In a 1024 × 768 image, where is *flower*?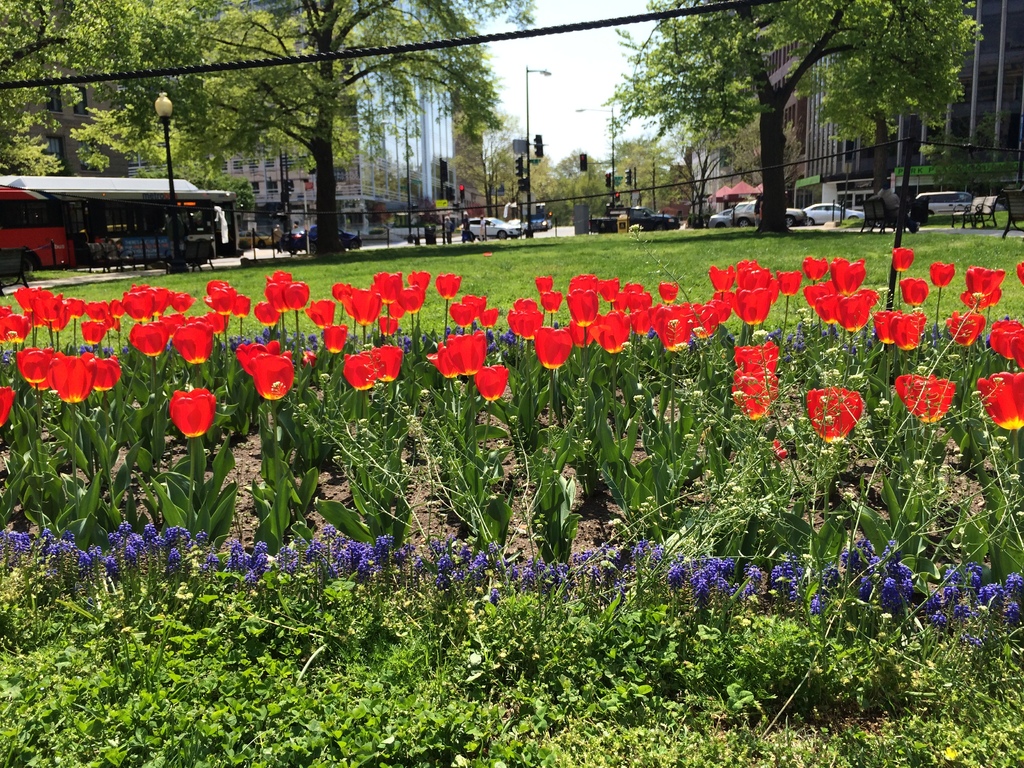
{"x1": 648, "y1": 304, "x2": 692, "y2": 349}.
